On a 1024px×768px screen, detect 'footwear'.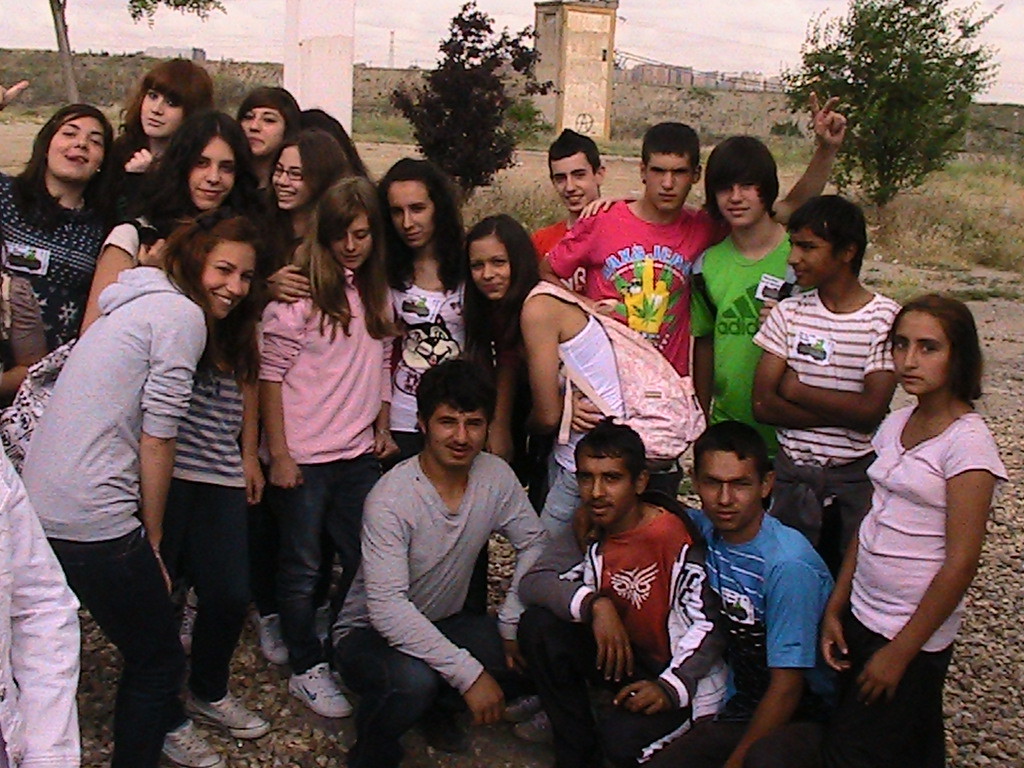
rect(178, 686, 270, 741).
